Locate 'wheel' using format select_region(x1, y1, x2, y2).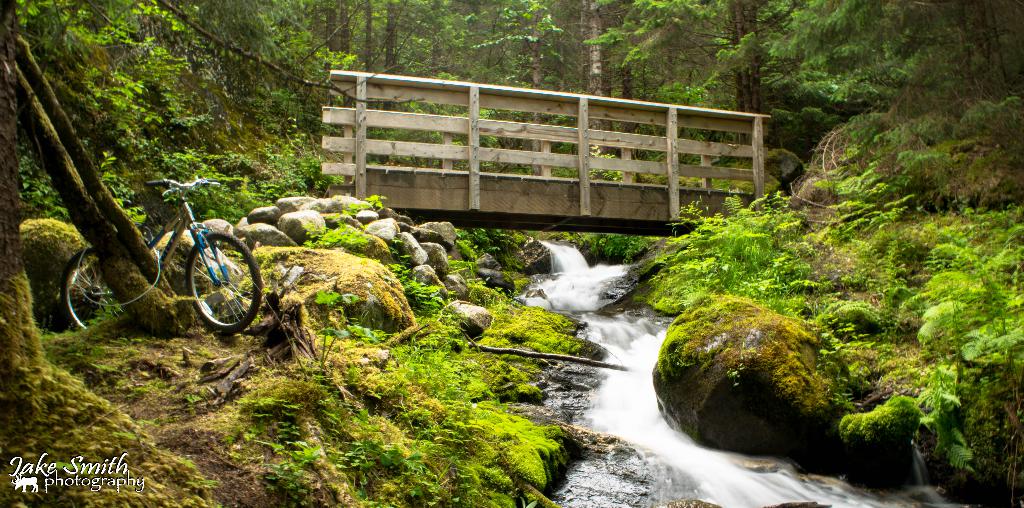
select_region(63, 253, 115, 327).
